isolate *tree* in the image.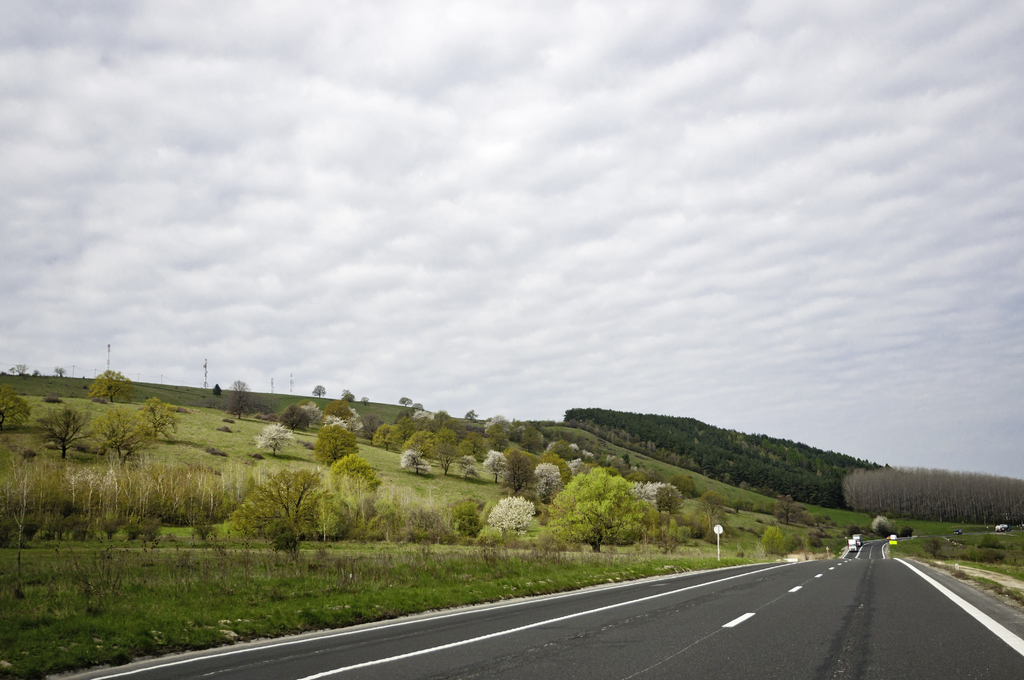
Isolated region: box=[771, 492, 797, 527].
